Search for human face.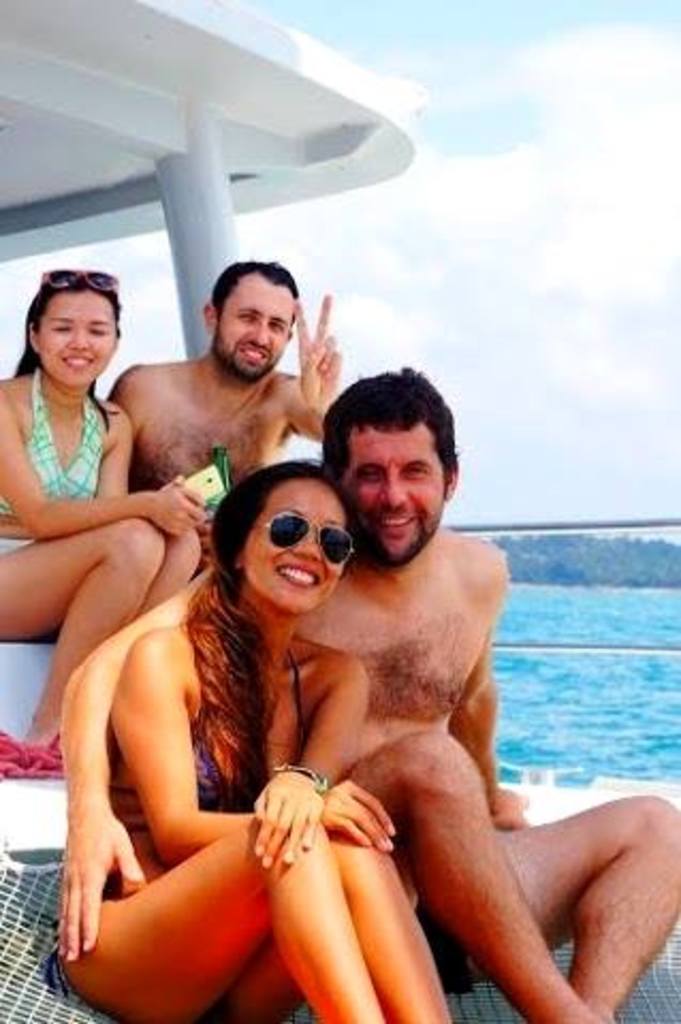
Found at BBox(239, 474, 348, 617).
